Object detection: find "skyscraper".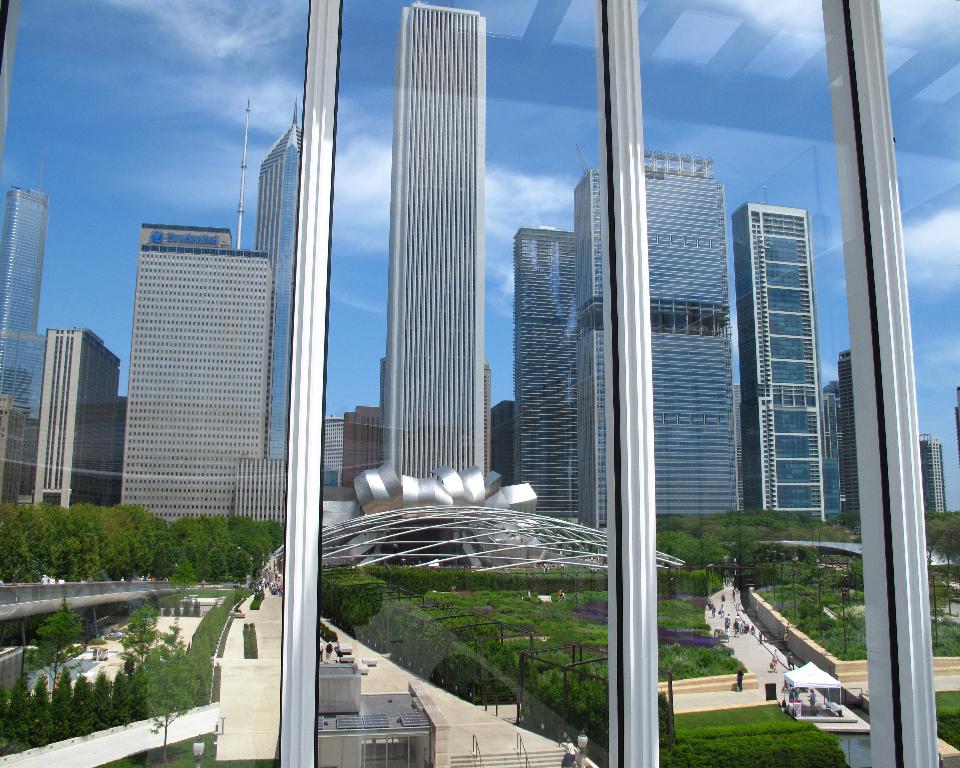
x1=324, y1=414, x2=345, y2=484.
